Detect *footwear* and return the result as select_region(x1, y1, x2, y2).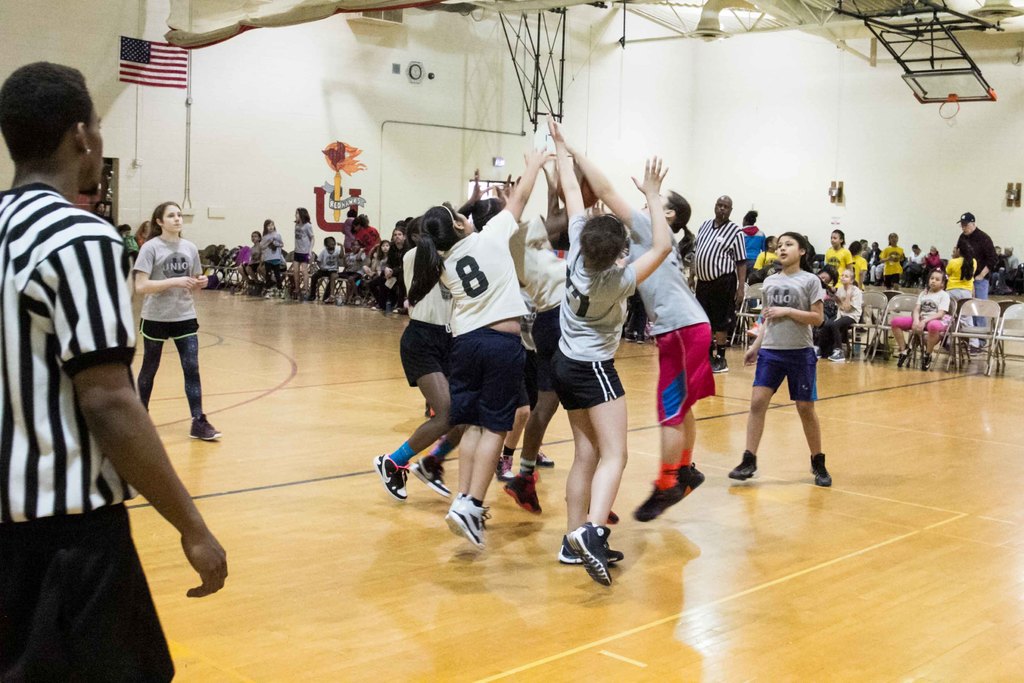
select_region(554, 532, 625, 568).
